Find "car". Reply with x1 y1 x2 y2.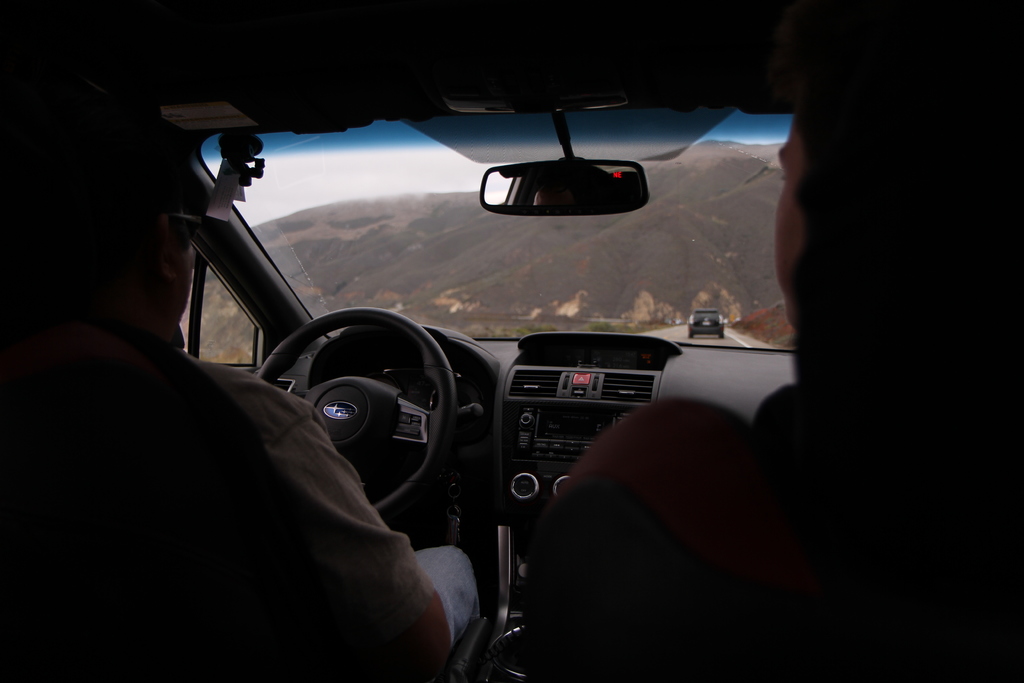
75 44 870 655.
